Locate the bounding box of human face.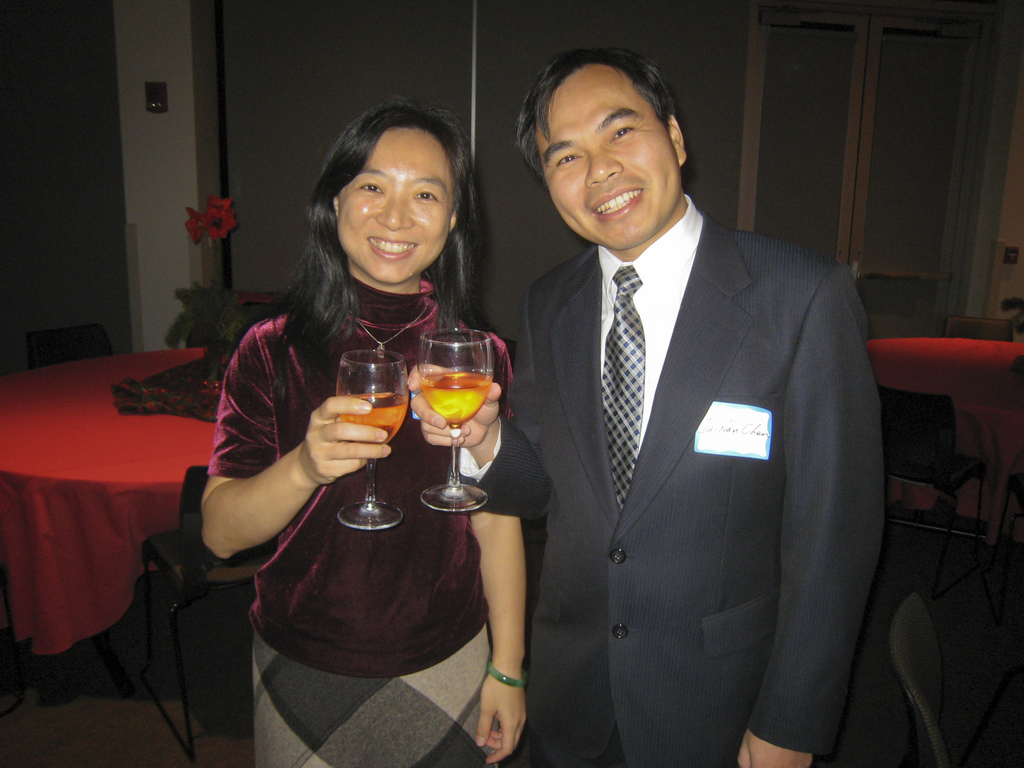
Bounding box: BBox(338, 129, 452, 285).
